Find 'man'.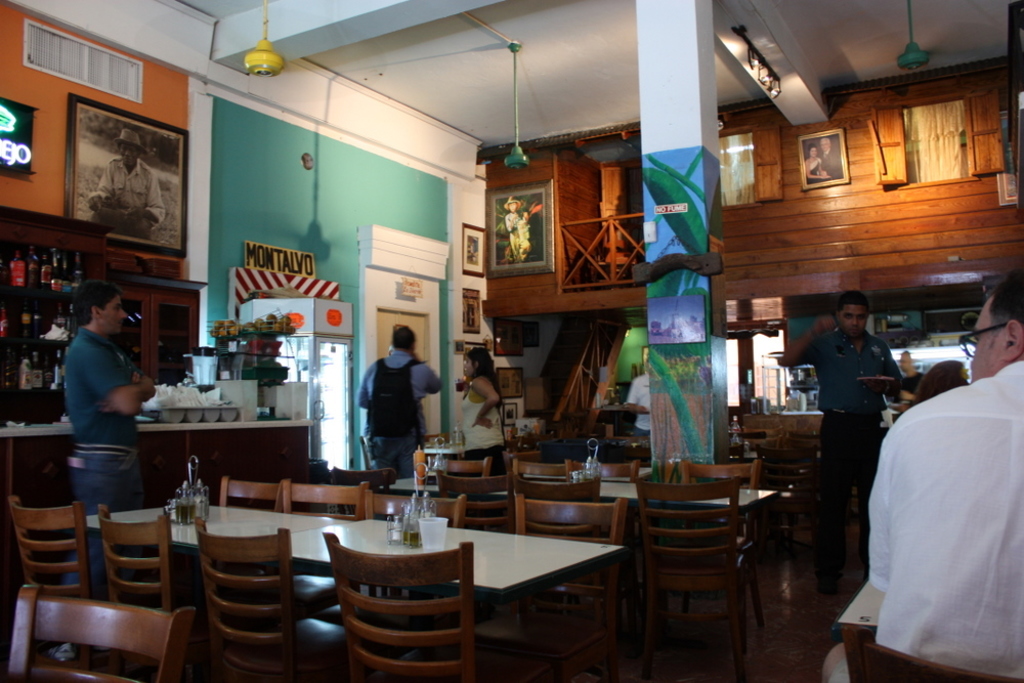
x1=770 y1=292 x2=903 y2=597.
